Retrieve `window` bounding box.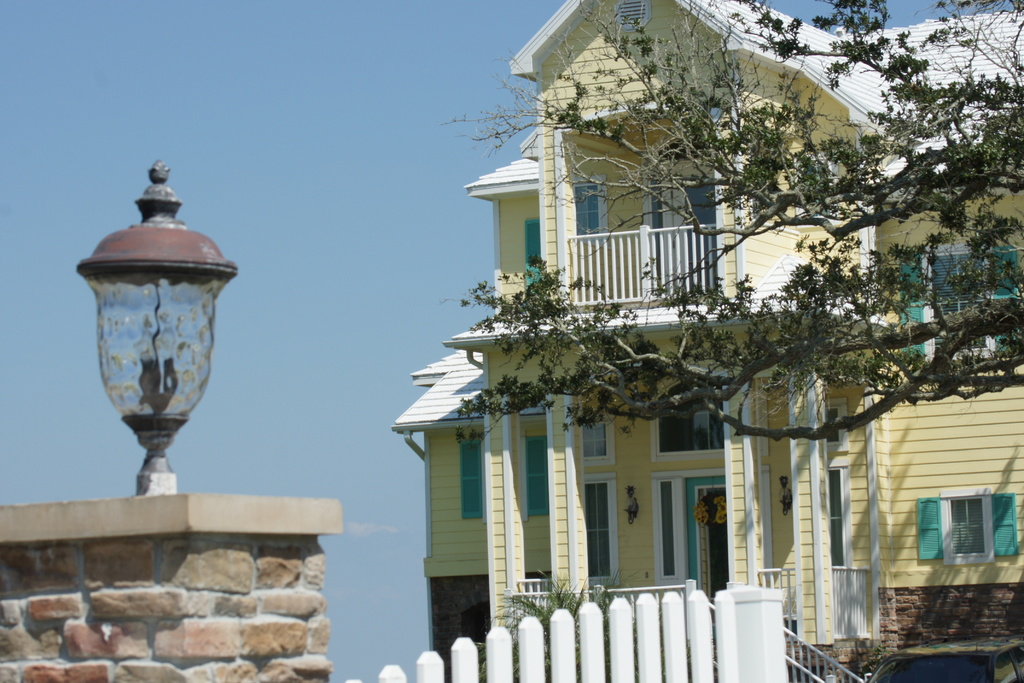
Bounding box: box=[573, 468, 619, 587].
